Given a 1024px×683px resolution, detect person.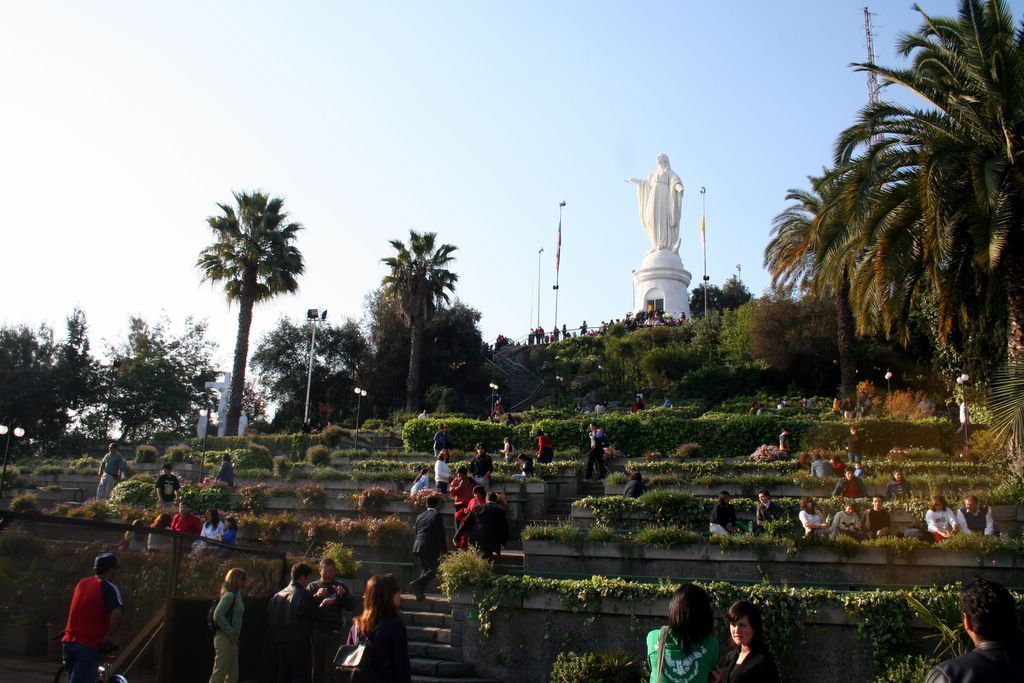
<bbox>828, 499, 863, 540</bbox>.
